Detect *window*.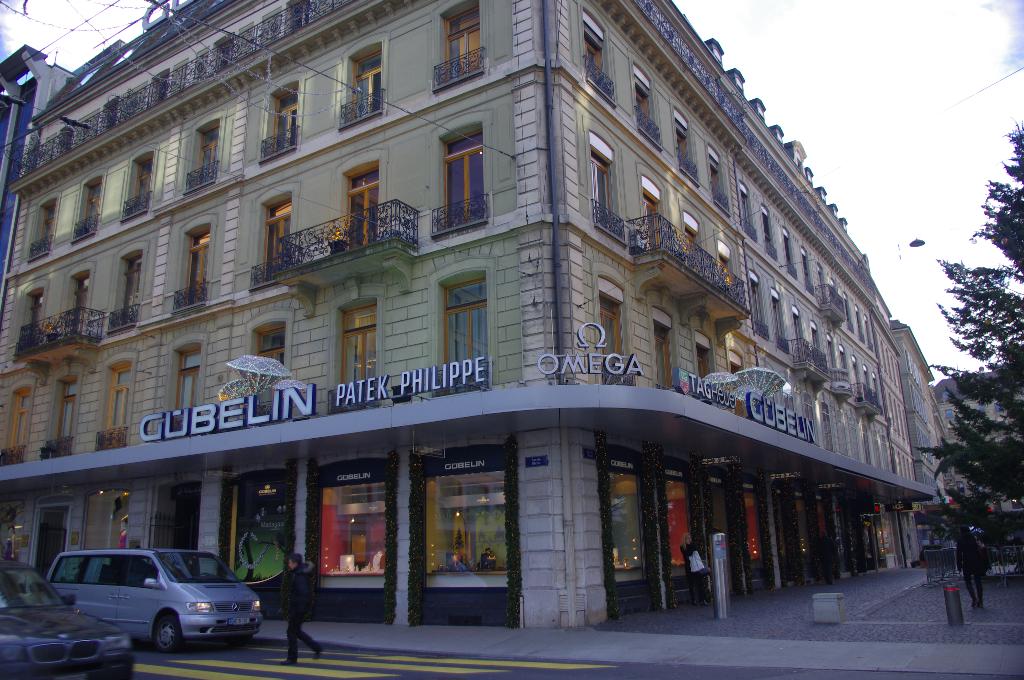
Detected at [x1=254, y1=198, x2=292, y2=282].
